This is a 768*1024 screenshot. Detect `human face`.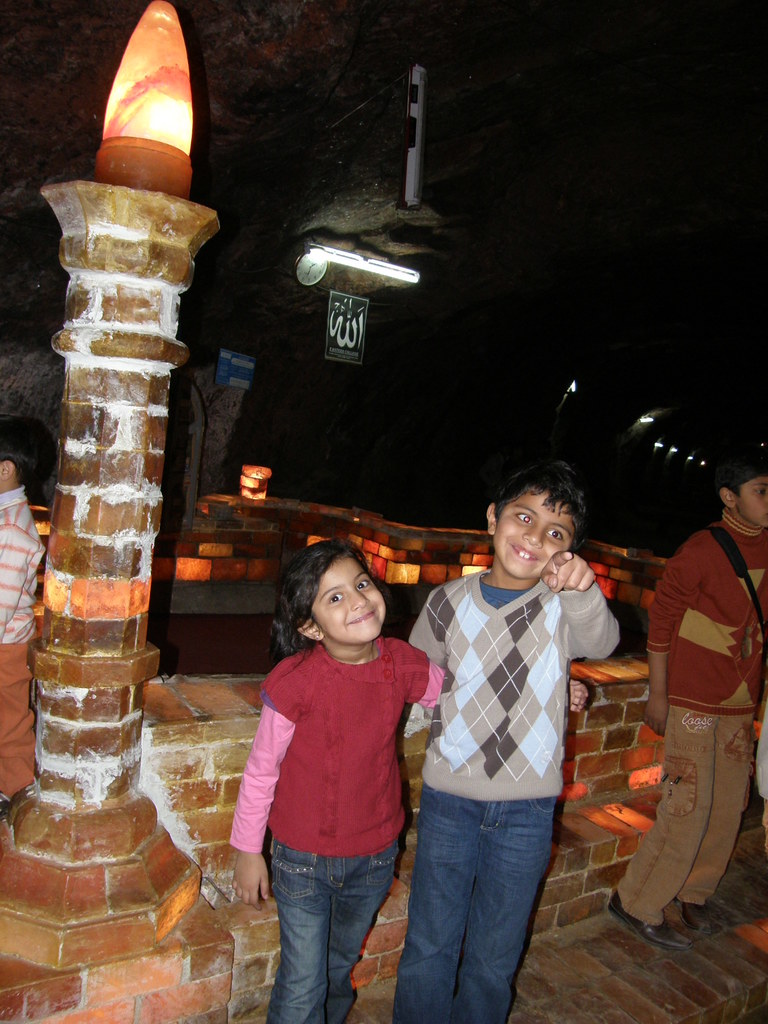
bbox(739, 472, 767, 525).
